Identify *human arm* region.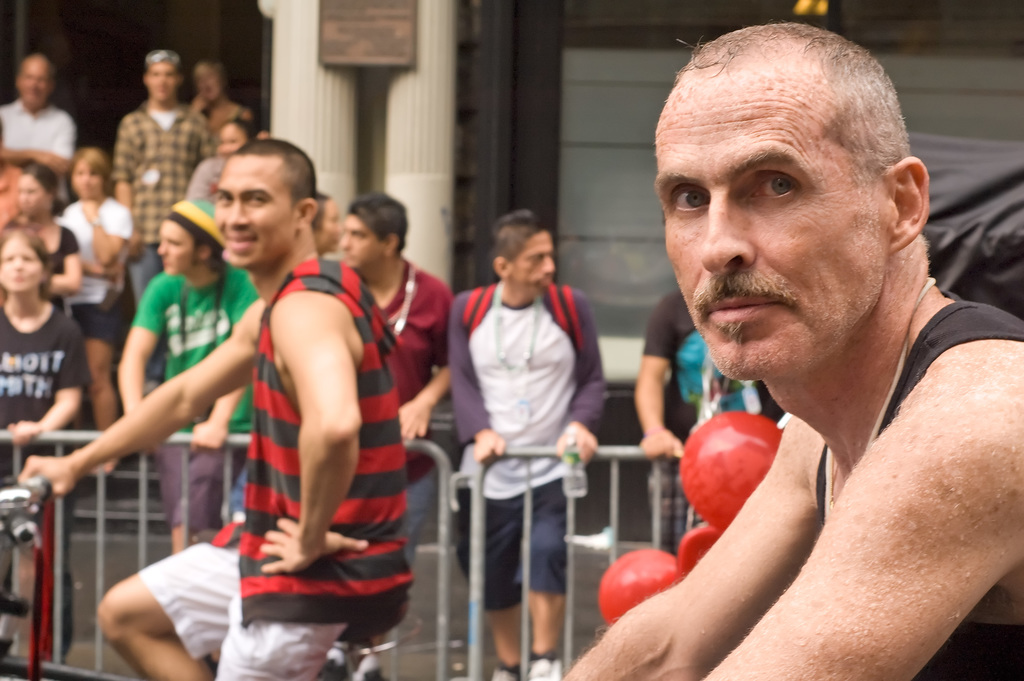
Region: {"x1": 397, "y1": 282, "x2": 452, "y2": 437}.
